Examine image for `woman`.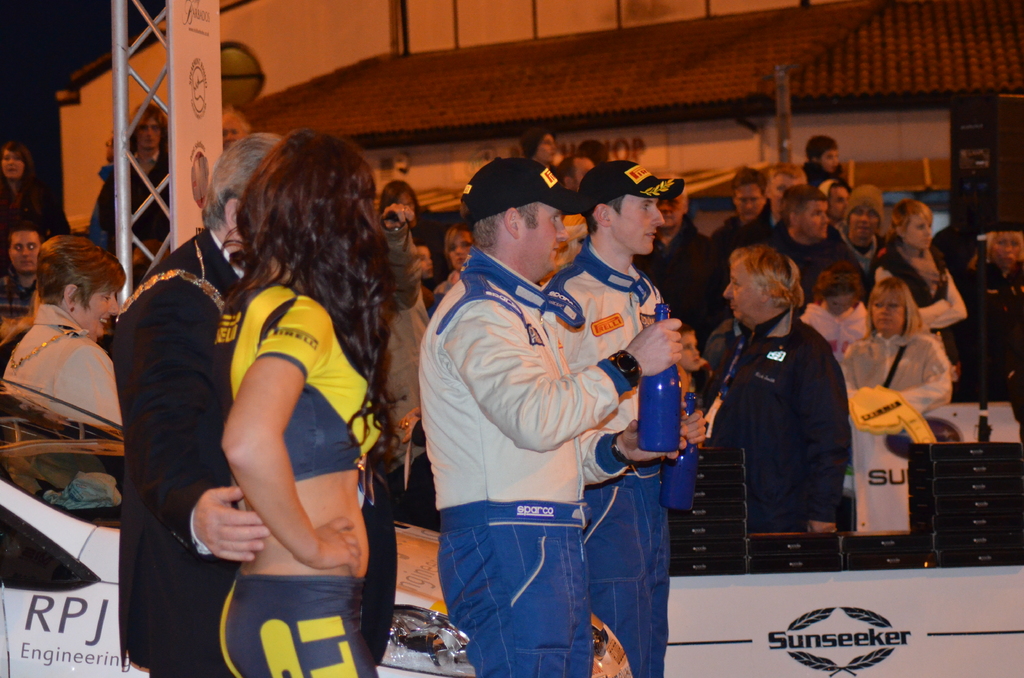
Examination result: (840,273,947,409).
